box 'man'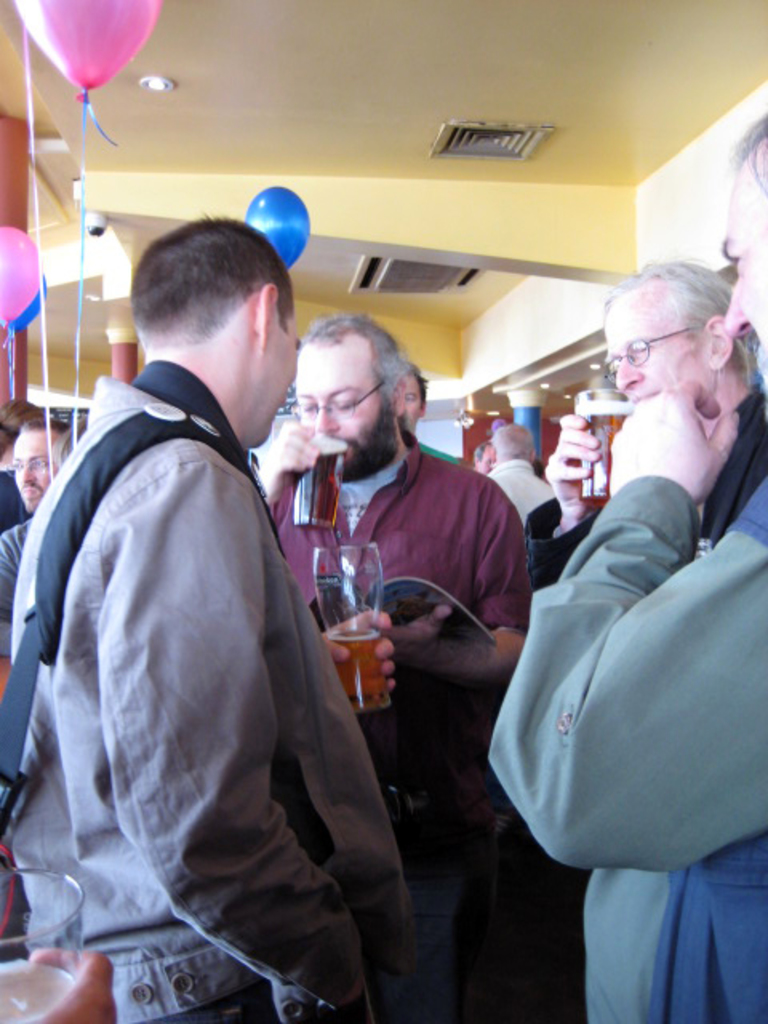
<bbox>470, 445, 501, 475</bbox>
